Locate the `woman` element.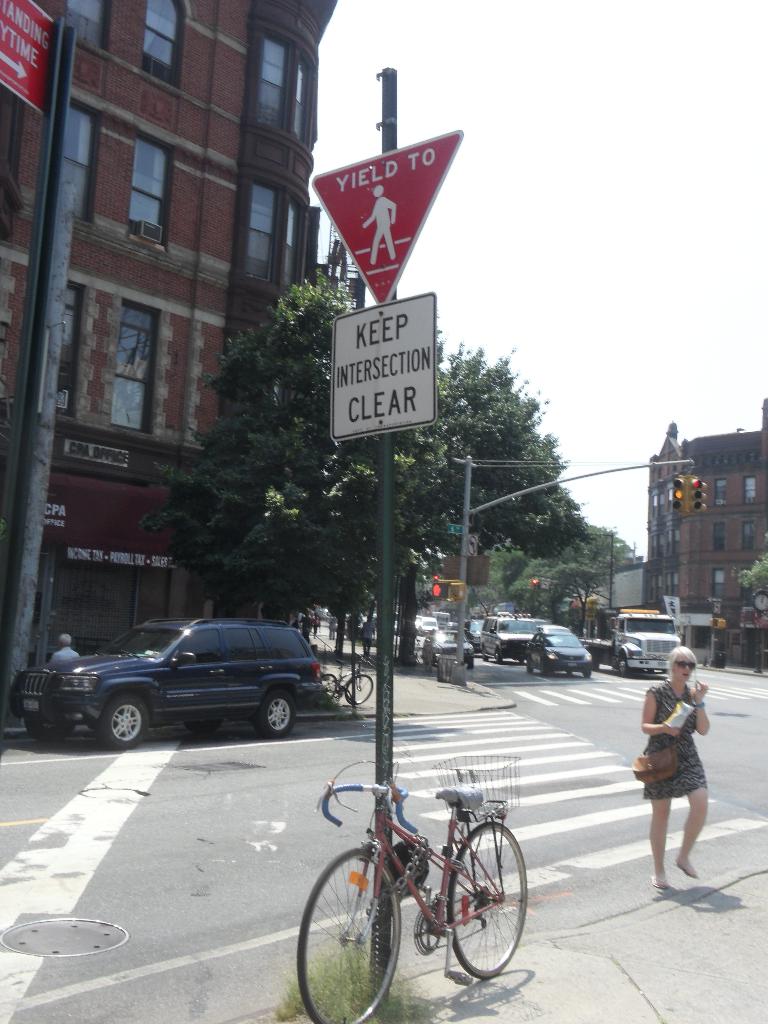
Element bbox: bbox=[641, 644, 710, 868].
